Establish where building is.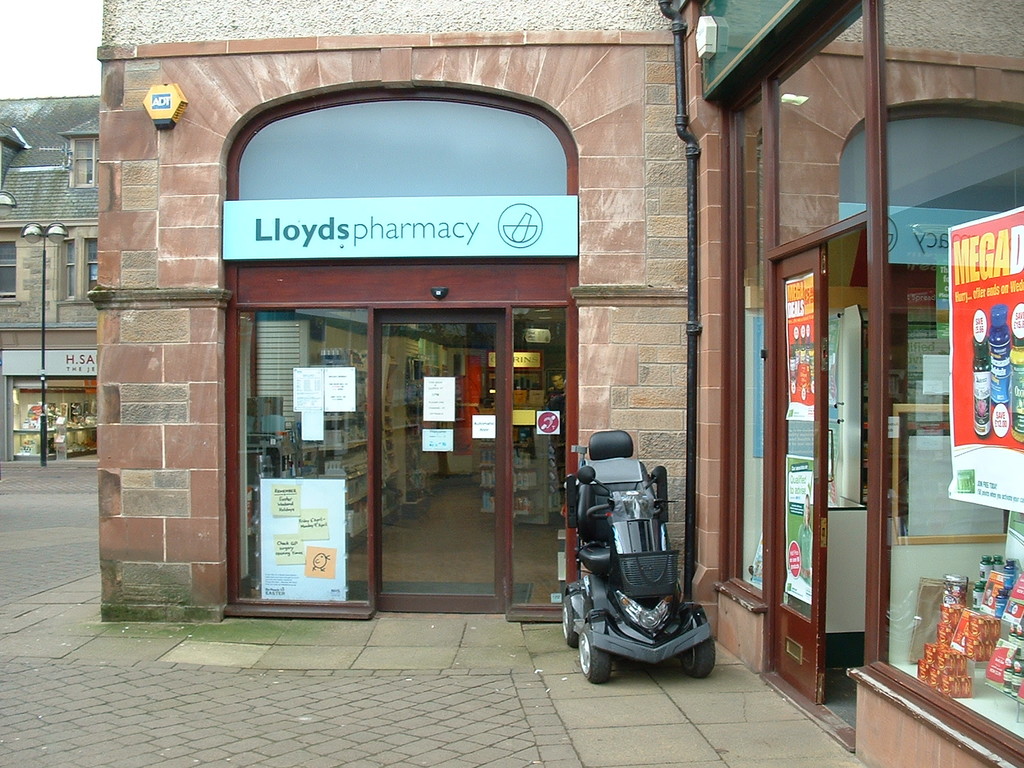
Established at x1=0, y1=98, x2=108, y2=452.
